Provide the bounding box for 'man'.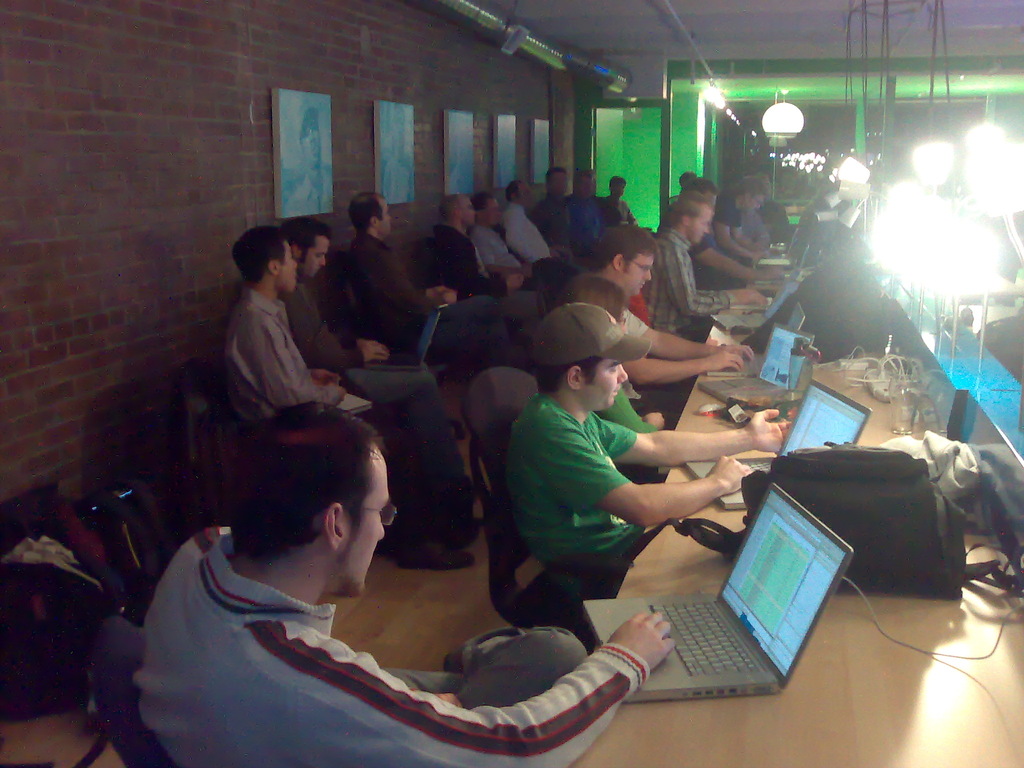
left=678, top=164, right=755, bottom=275.
